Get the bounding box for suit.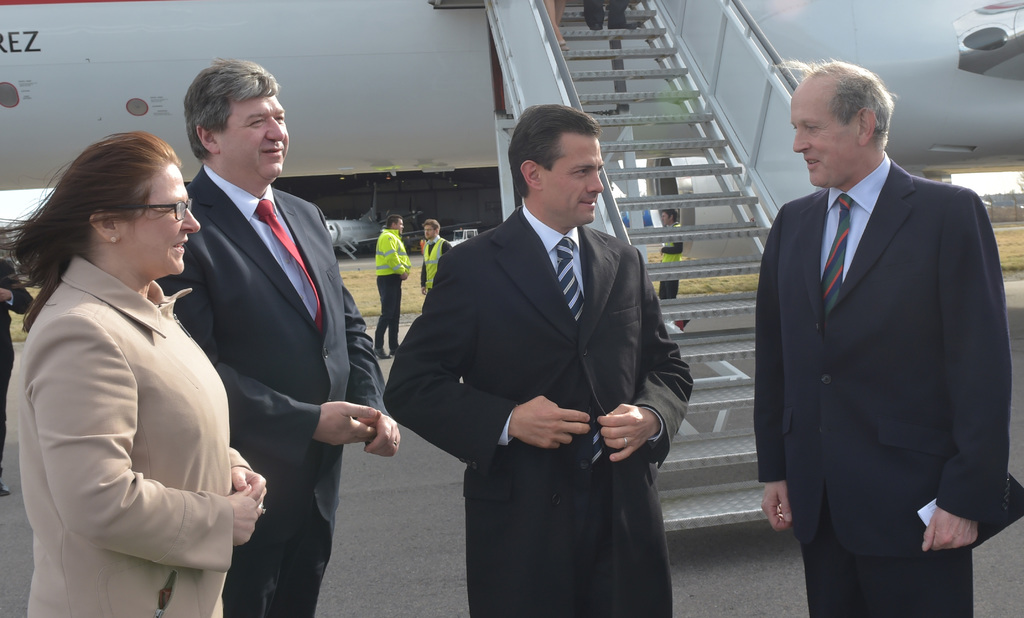
[x1=157, y1=176, x2=381, y2=617].
